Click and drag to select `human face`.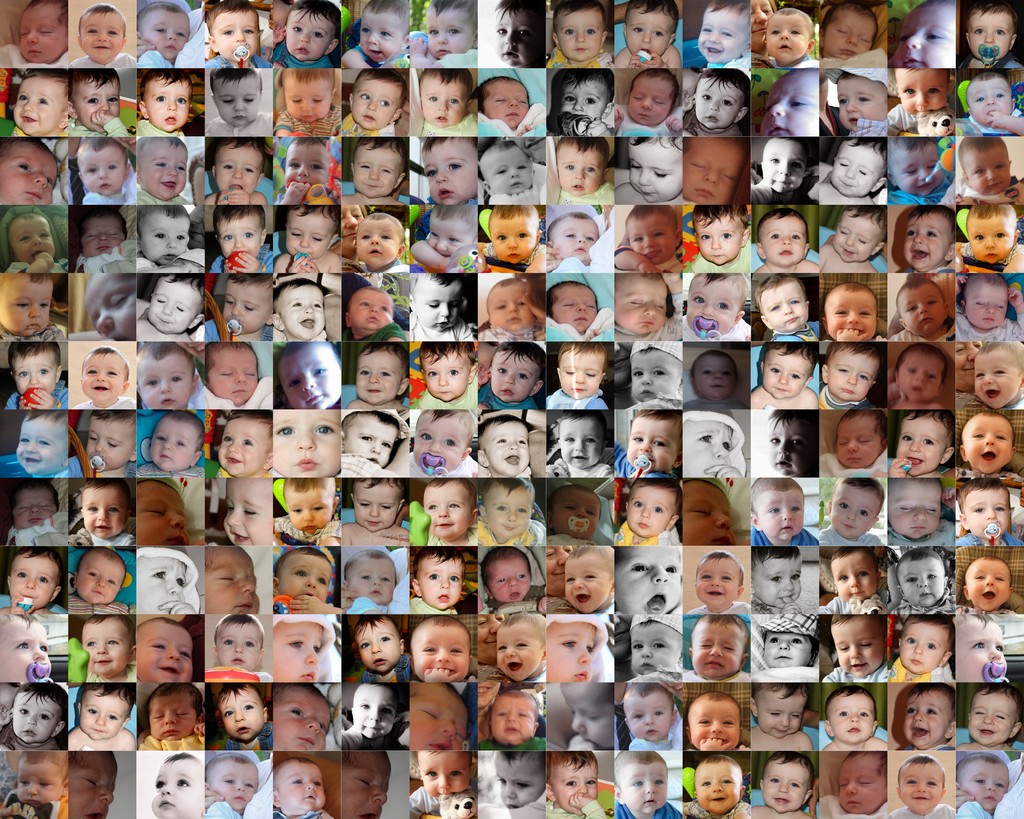
Selection: {"left": 906, "top": 690, "right": 948, "bottom": 744}.
